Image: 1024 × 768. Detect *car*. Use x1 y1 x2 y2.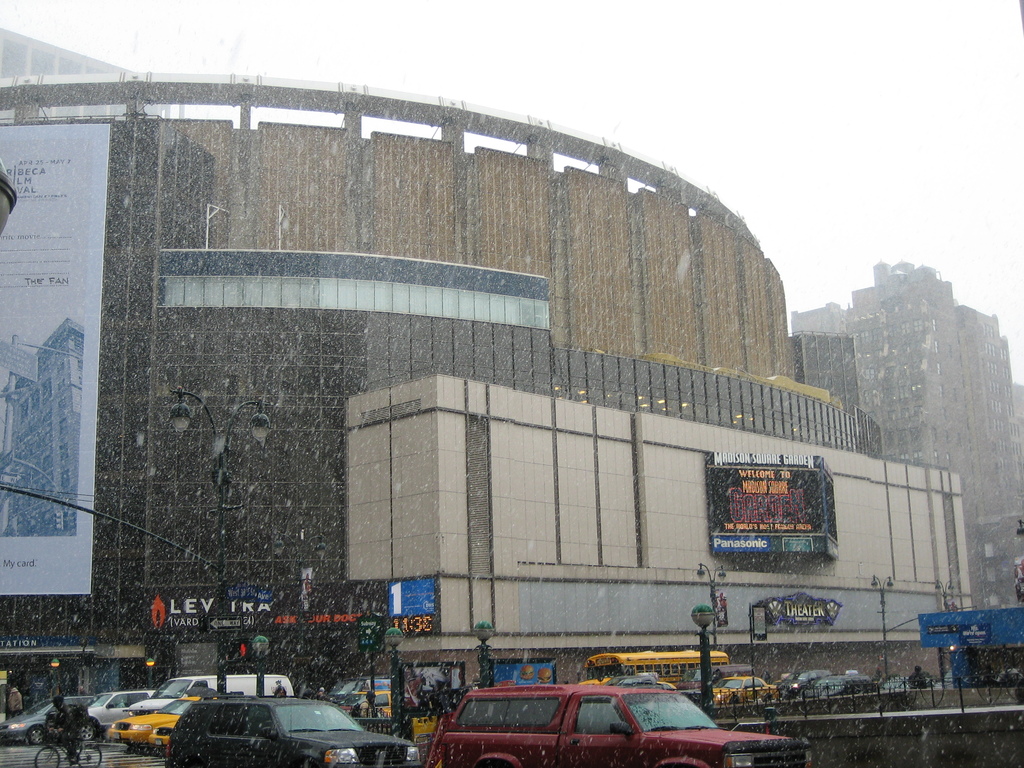
689 671 776 715.
